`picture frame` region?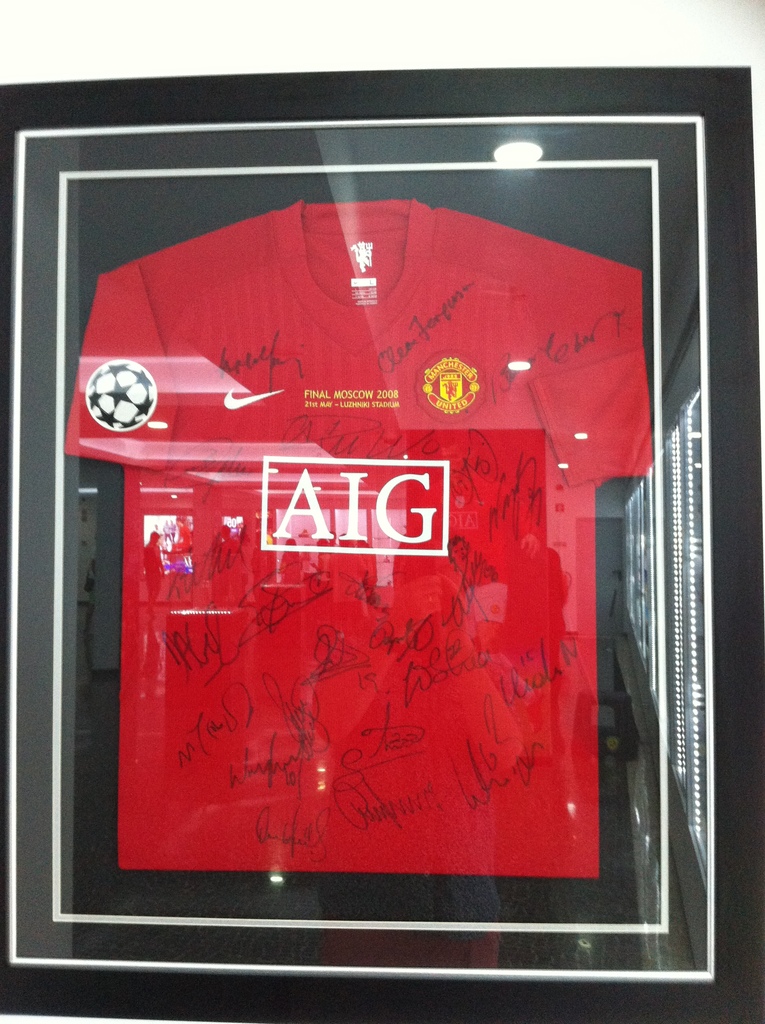
[0,61,764,1023]
